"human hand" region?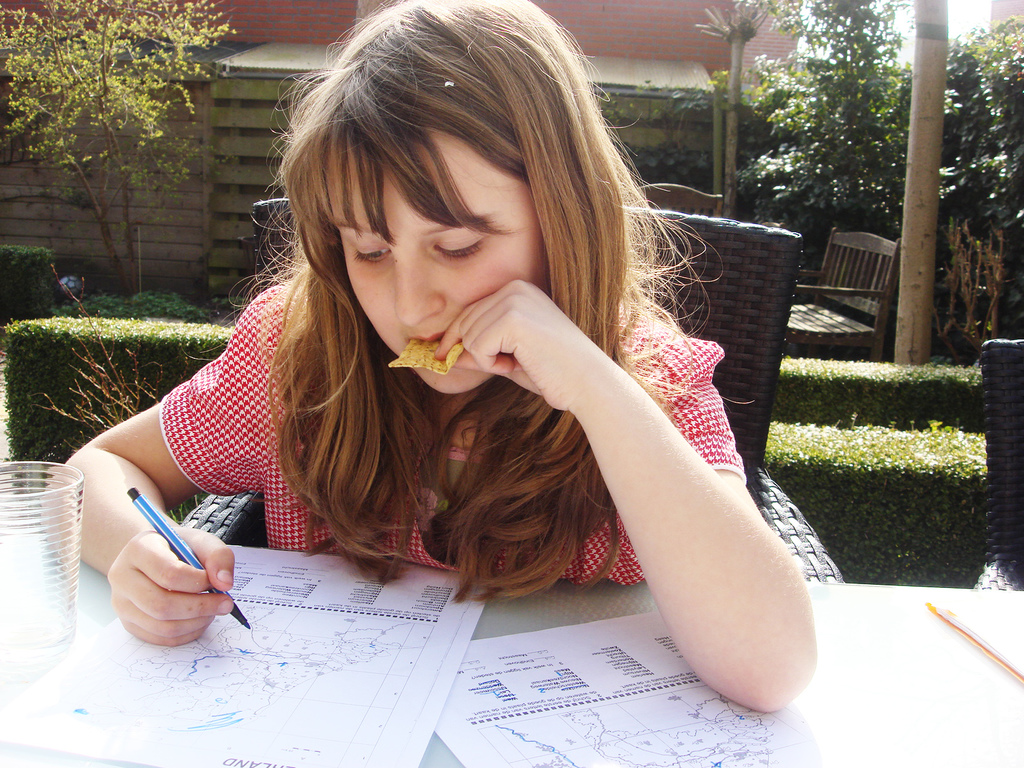
[435,274,613,412]
